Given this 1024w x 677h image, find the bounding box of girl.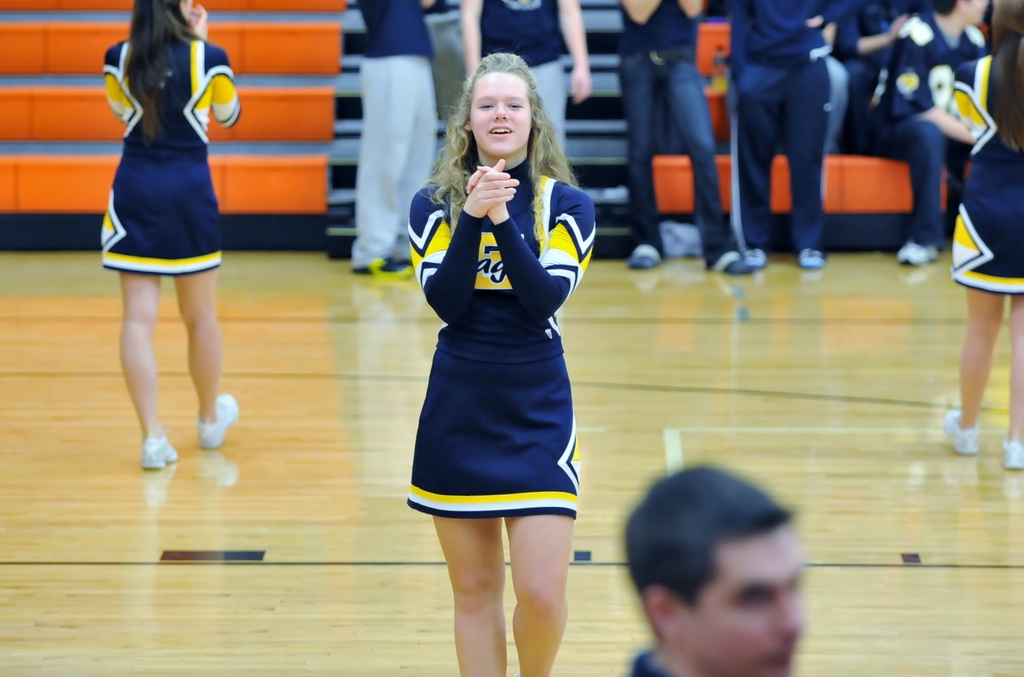
943,0,1023,469.
